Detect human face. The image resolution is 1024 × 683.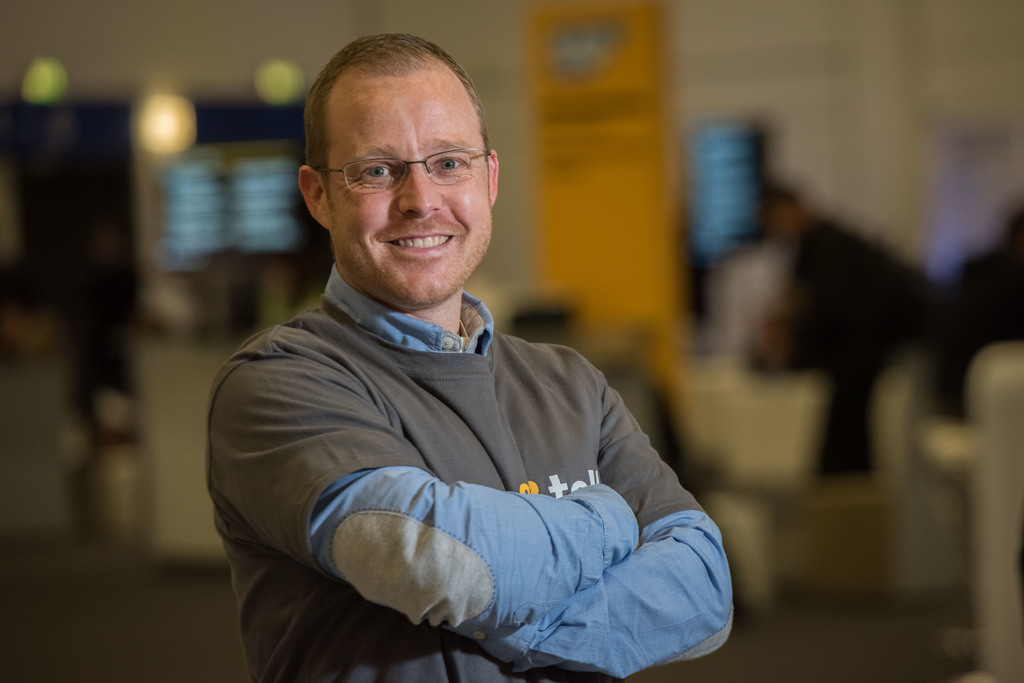
328/70/493/304.
